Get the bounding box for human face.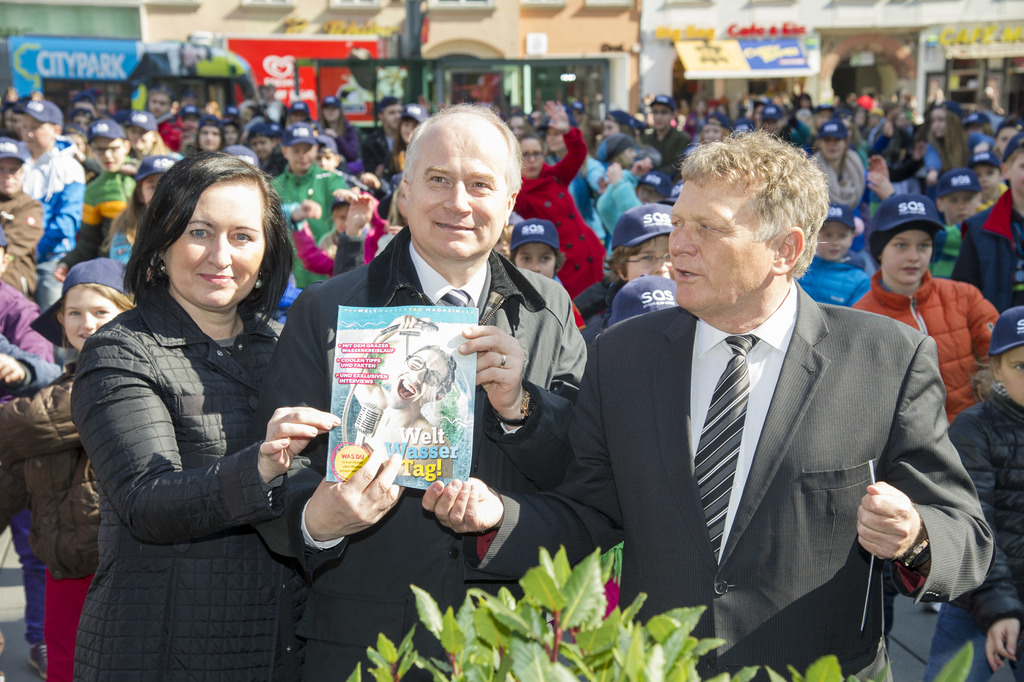
bbox(545, 129, 566, 154).
